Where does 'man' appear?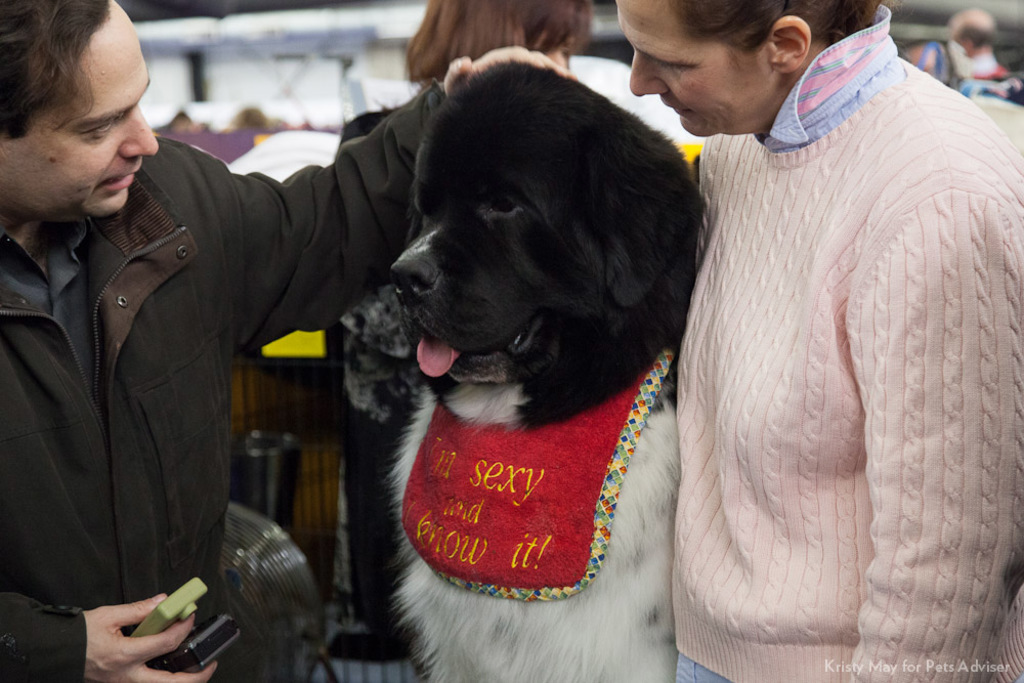
Appears at <region>945, 5, 1009, 85</region>.
